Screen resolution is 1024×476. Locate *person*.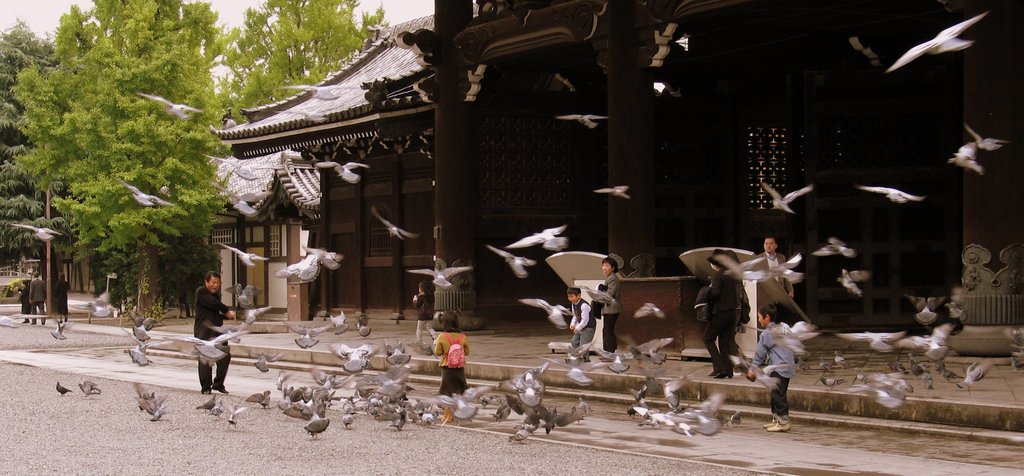
<region>747, 301, 794, 432</region>.
